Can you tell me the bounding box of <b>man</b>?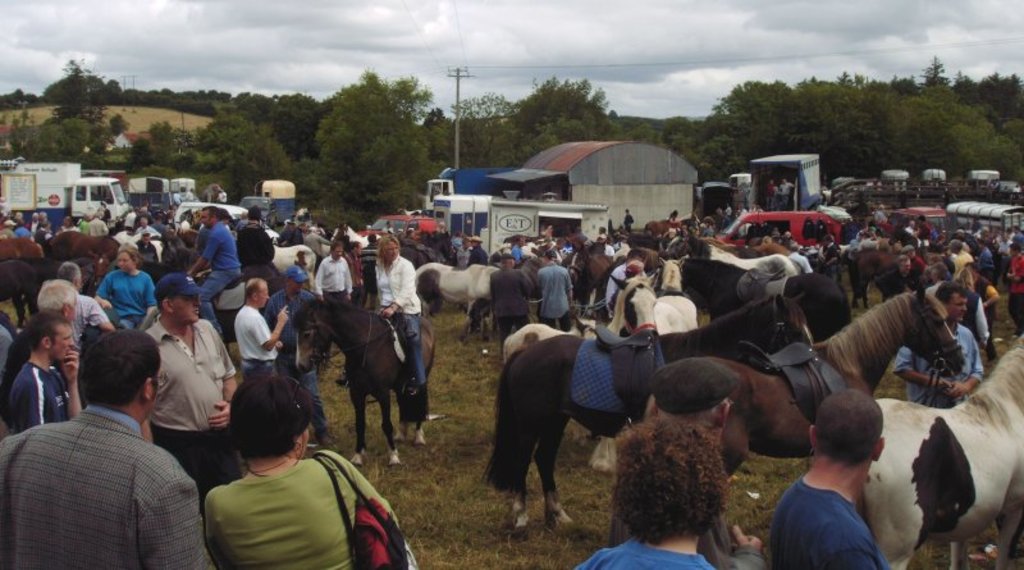
crop(233, 279, 292, 368).
